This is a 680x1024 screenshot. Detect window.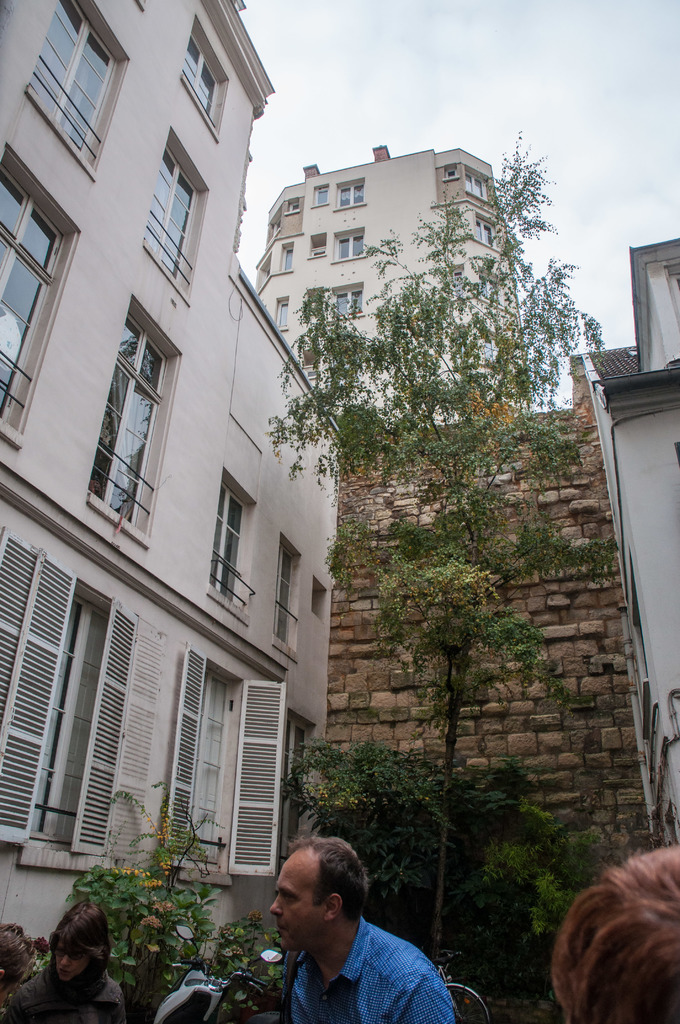
box(476, 218, 494, 246).
